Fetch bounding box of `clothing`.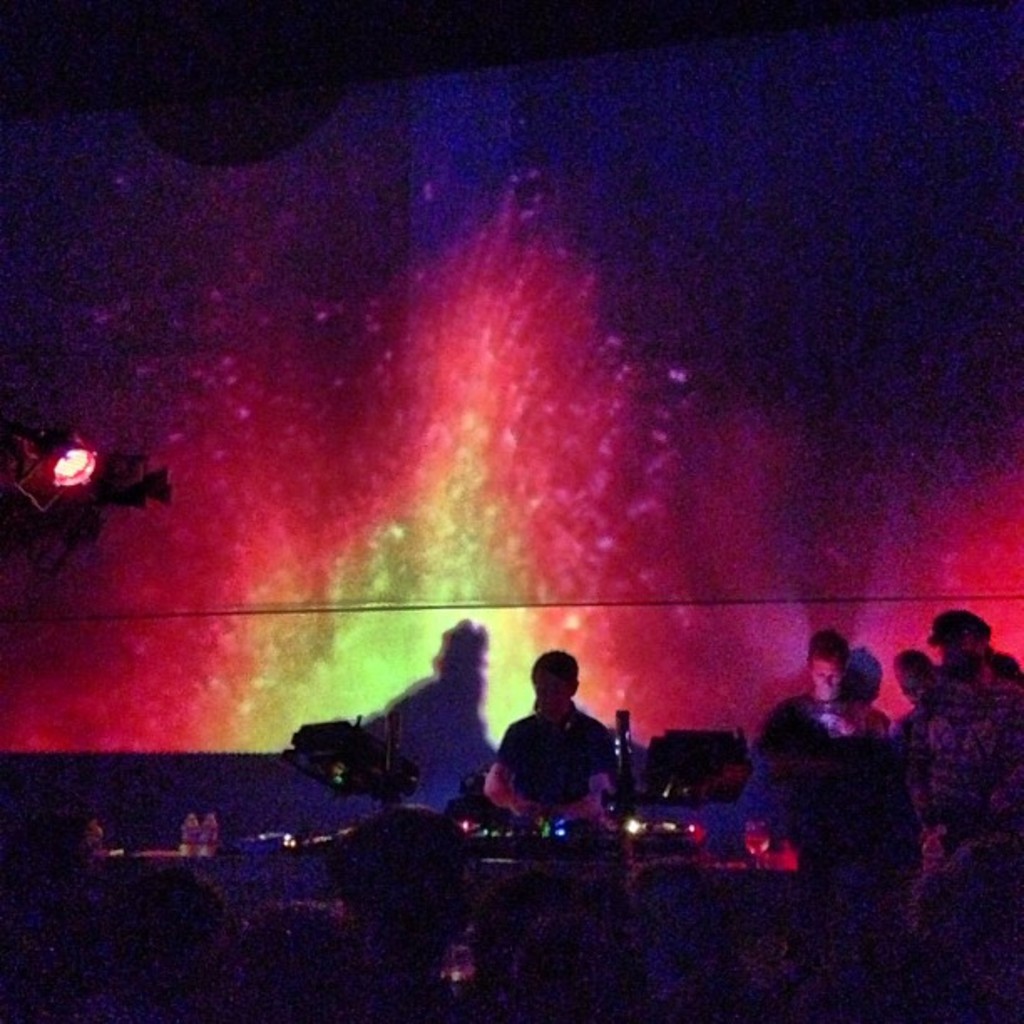
Bbox: detection(475, 698, 626, 815).
